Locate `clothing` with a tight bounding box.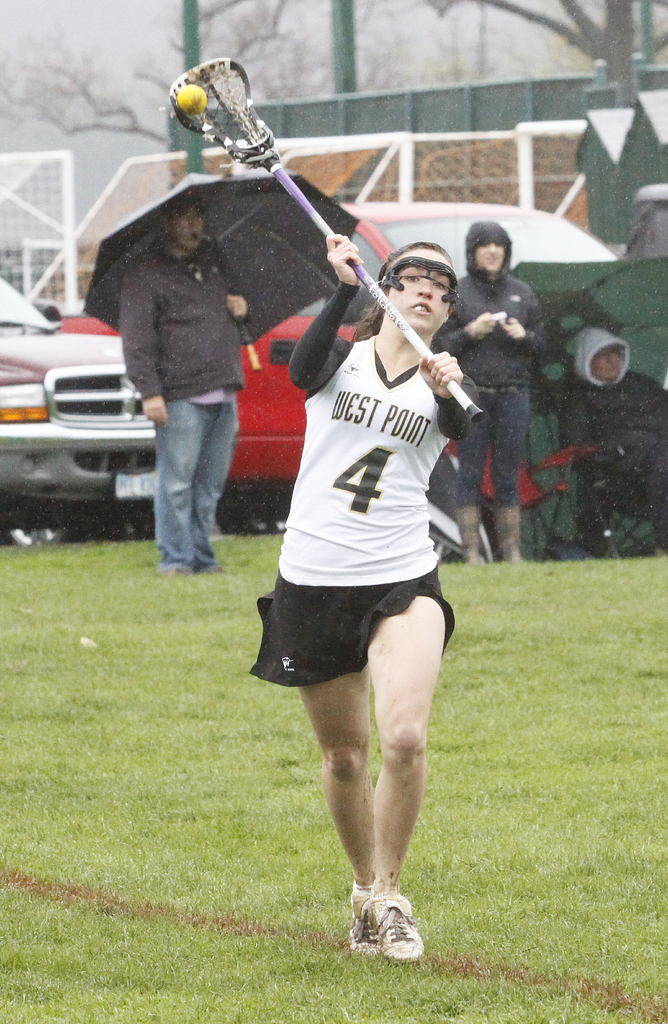
region(454, 227, 529, 388).
